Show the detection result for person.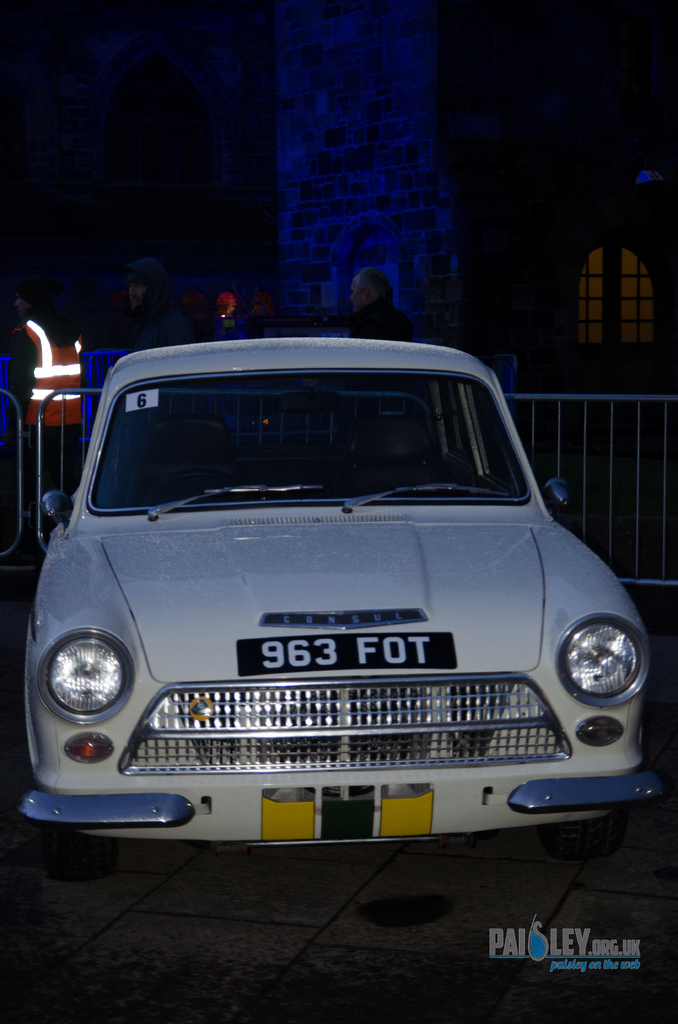
343/265/416/347.
